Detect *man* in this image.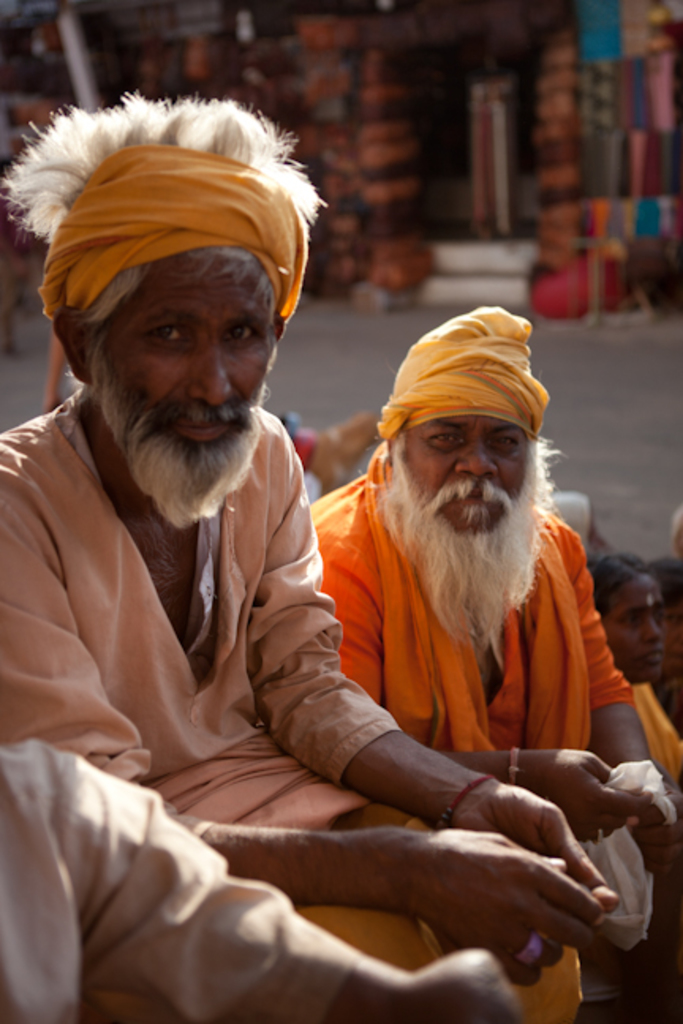
Detection: x1=308 y1=308 x2=681 y2=899.
